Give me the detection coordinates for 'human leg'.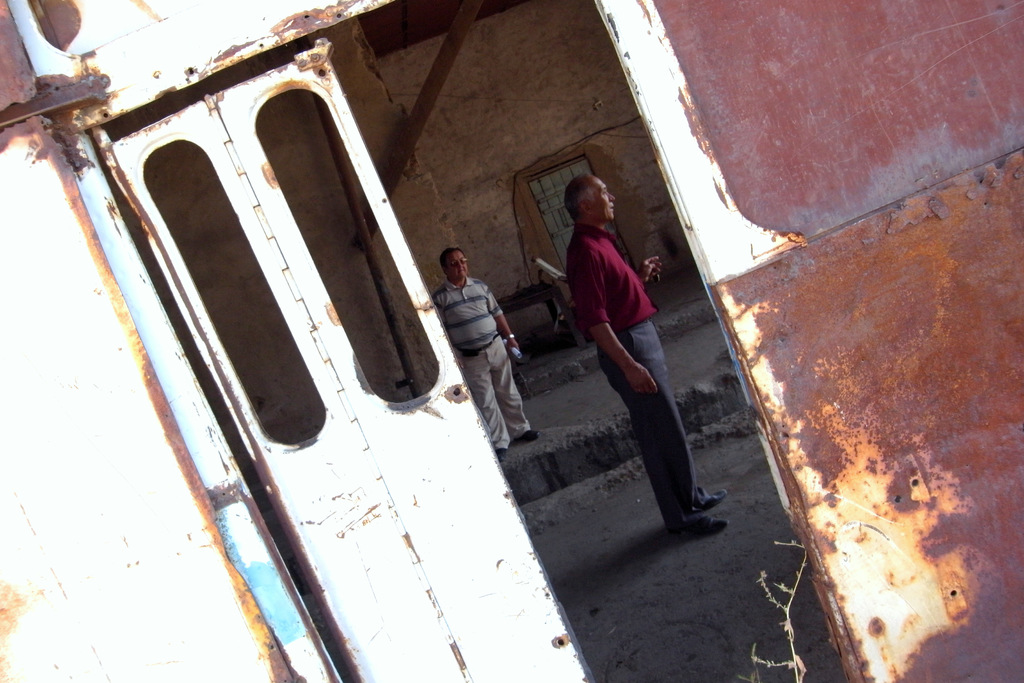
bbox=[486, 335, 542, 443].
